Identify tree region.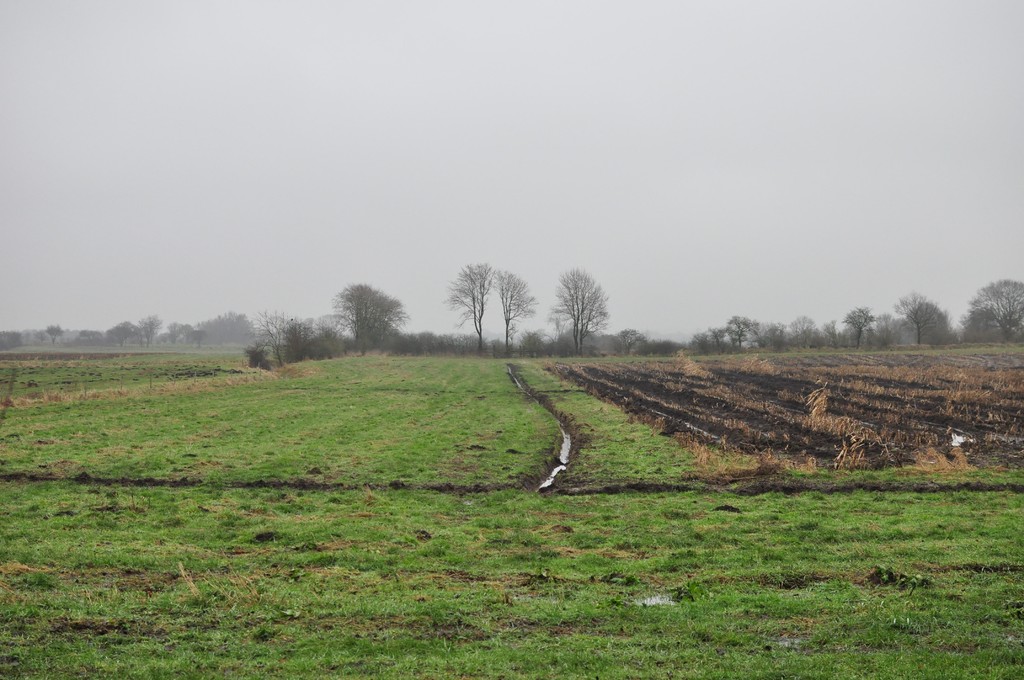
Region: 545 268 610 355.
